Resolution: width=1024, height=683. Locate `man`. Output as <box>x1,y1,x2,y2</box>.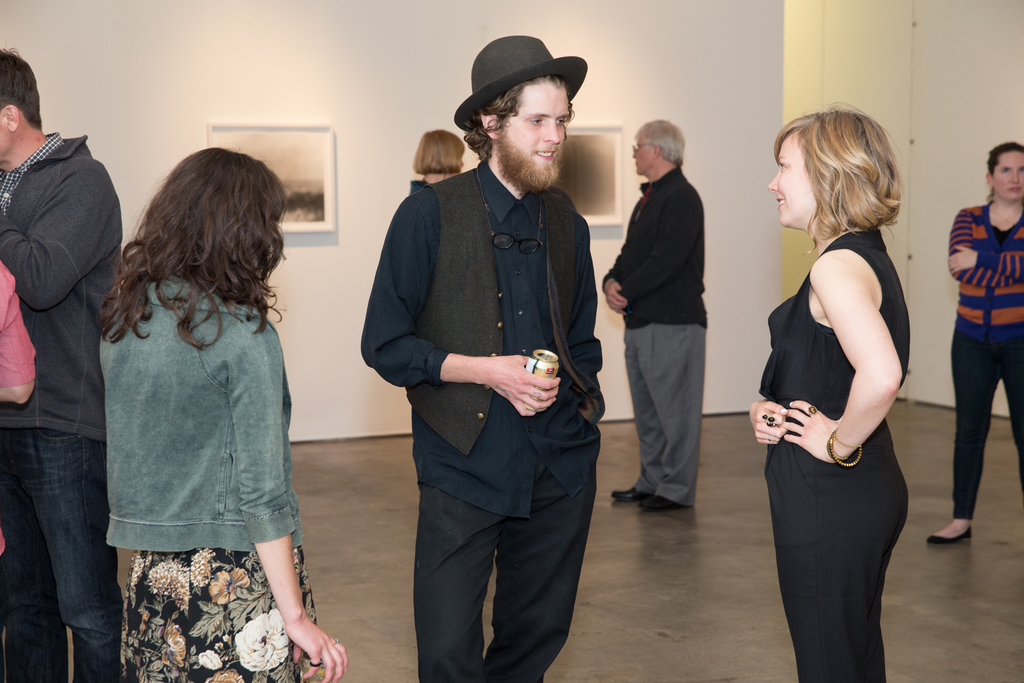
<box>363,42,627,682</box>.
